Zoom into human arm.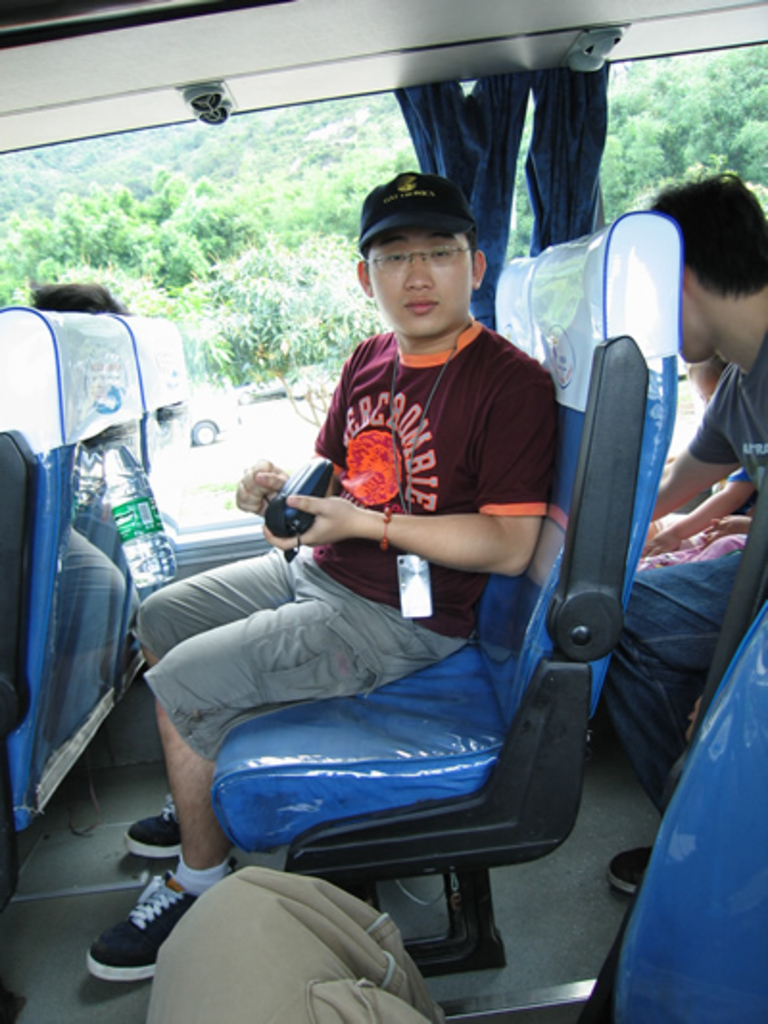
Zoom target: <region>236, 461, 300, 528</region>.
